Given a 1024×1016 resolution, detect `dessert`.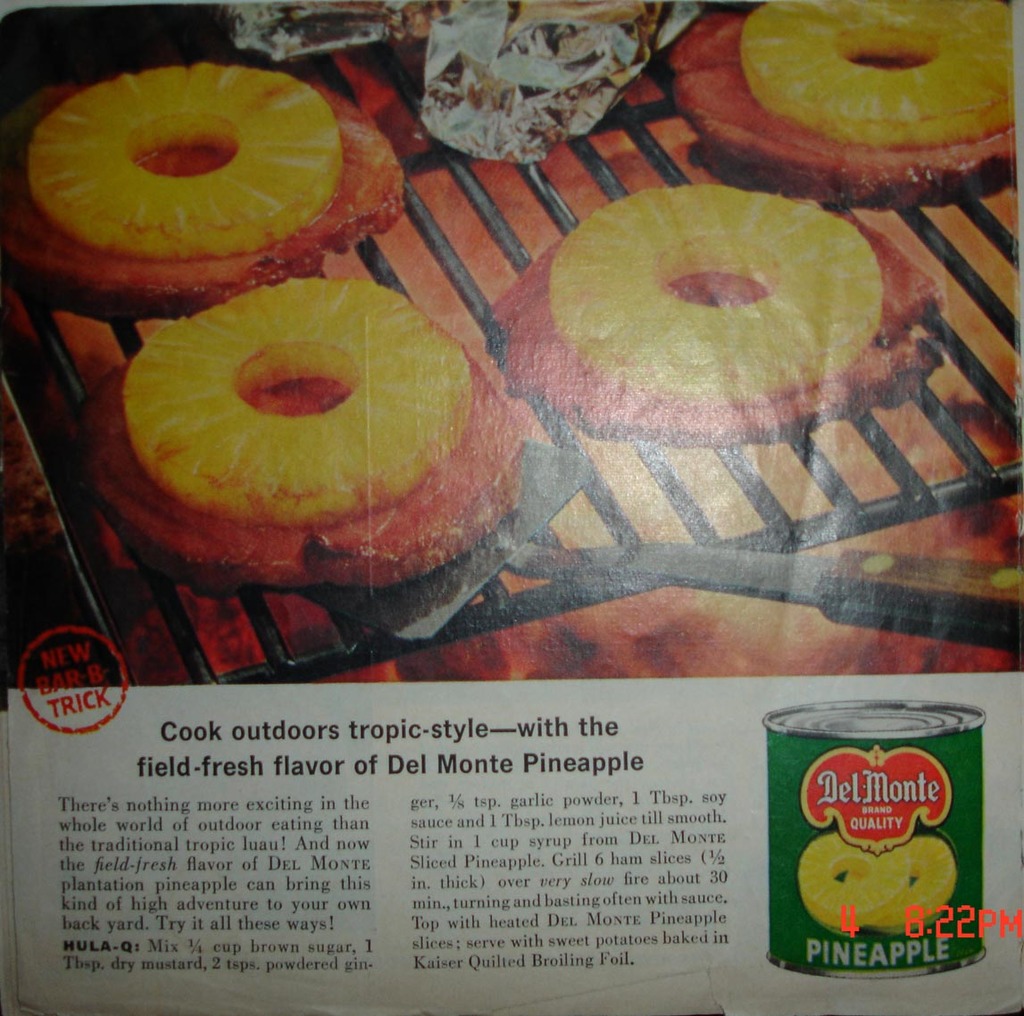
<box>0,59,417,324</box>.
